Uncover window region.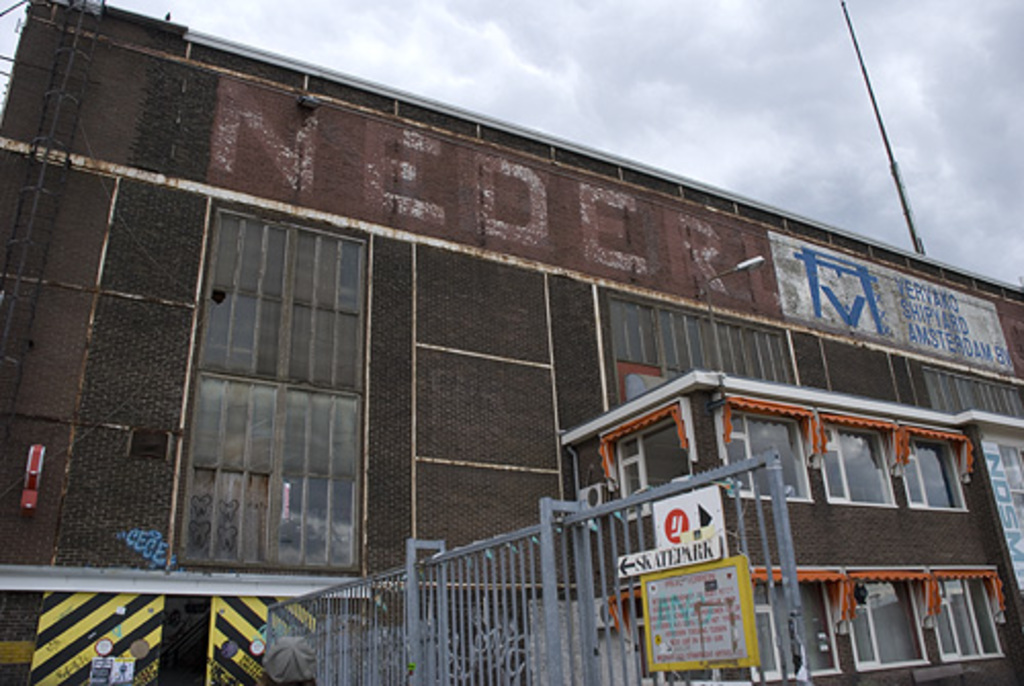
Uncovered: {"x1": 745, "y1": 563, "x2": 852, "y2": 684}.
